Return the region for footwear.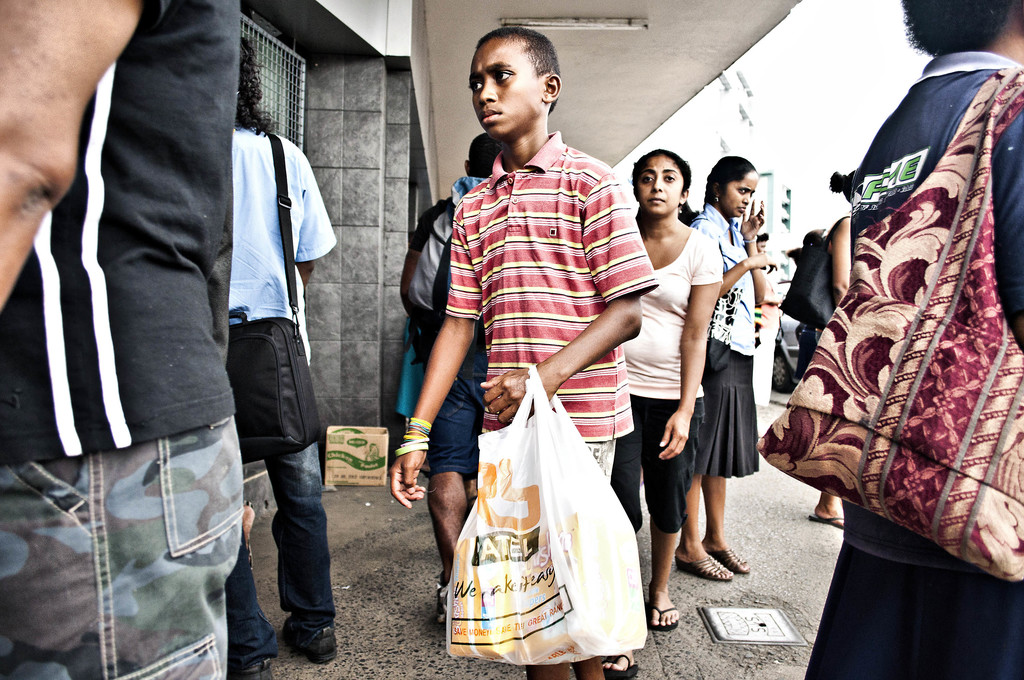
{"x1": 648, "y1": 588, "x2": 676, "y2": 633}.
